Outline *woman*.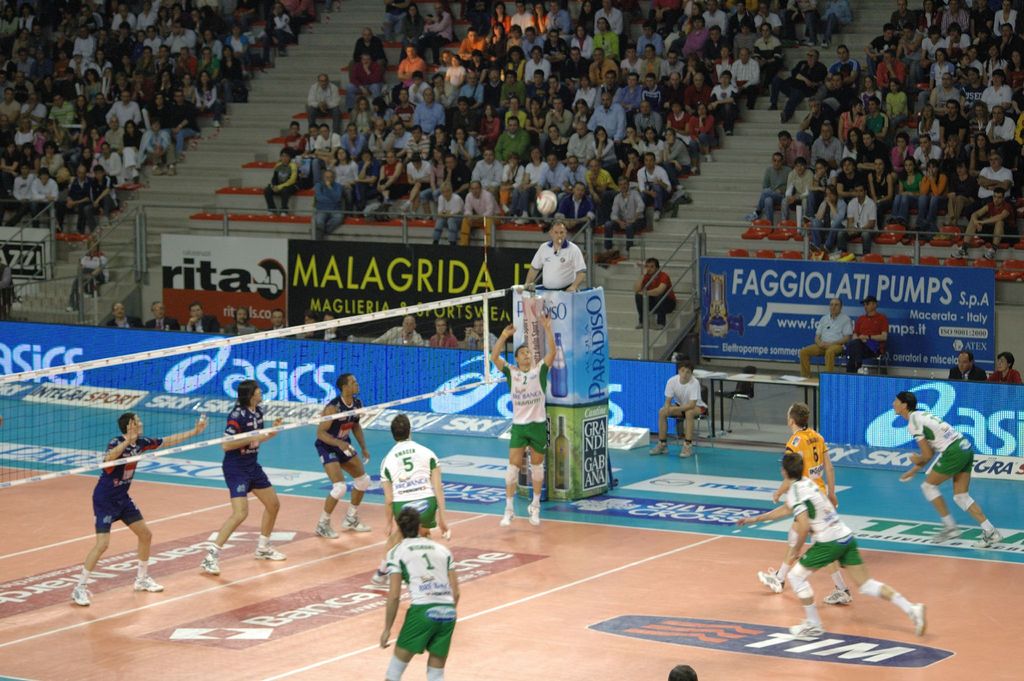
Outline: [429,1,455,65].
